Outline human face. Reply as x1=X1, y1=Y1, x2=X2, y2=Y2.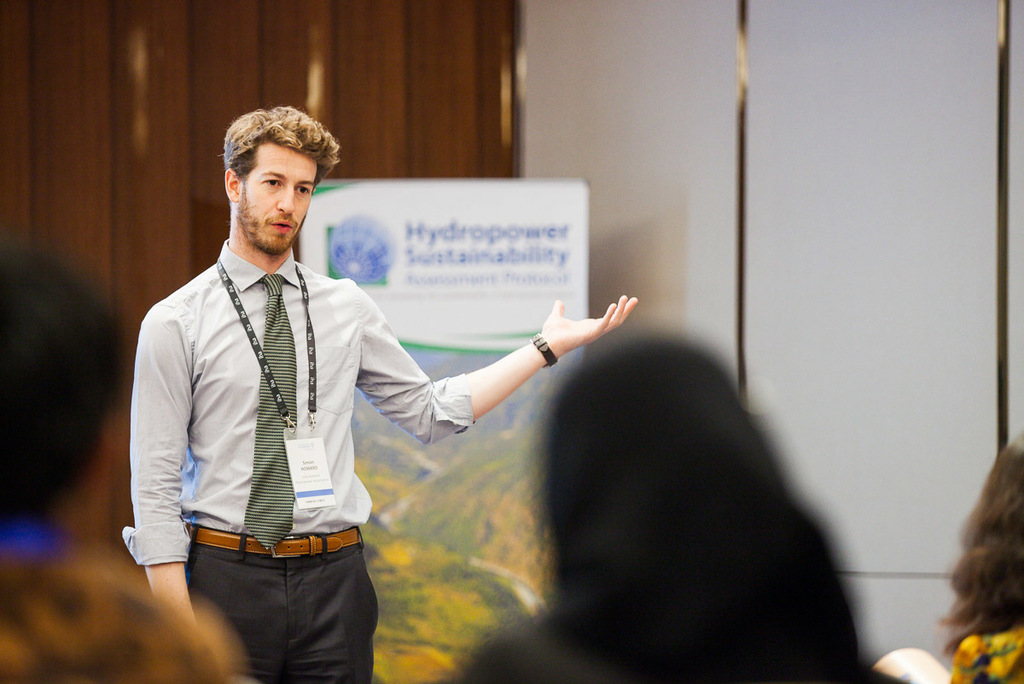
x1=235, y1=137, x2=322, y2=257.
